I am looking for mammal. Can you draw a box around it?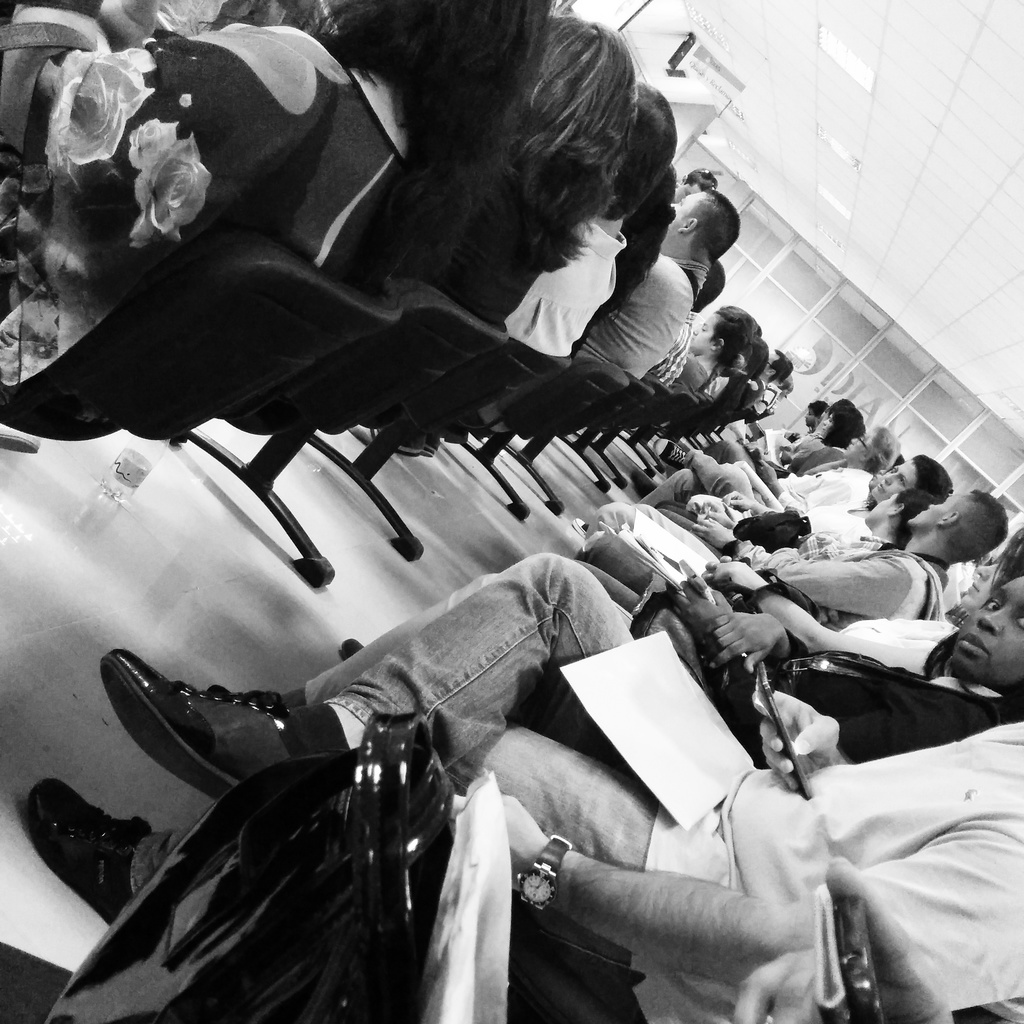
Sure, the bounding box is [436,11,634,330].
